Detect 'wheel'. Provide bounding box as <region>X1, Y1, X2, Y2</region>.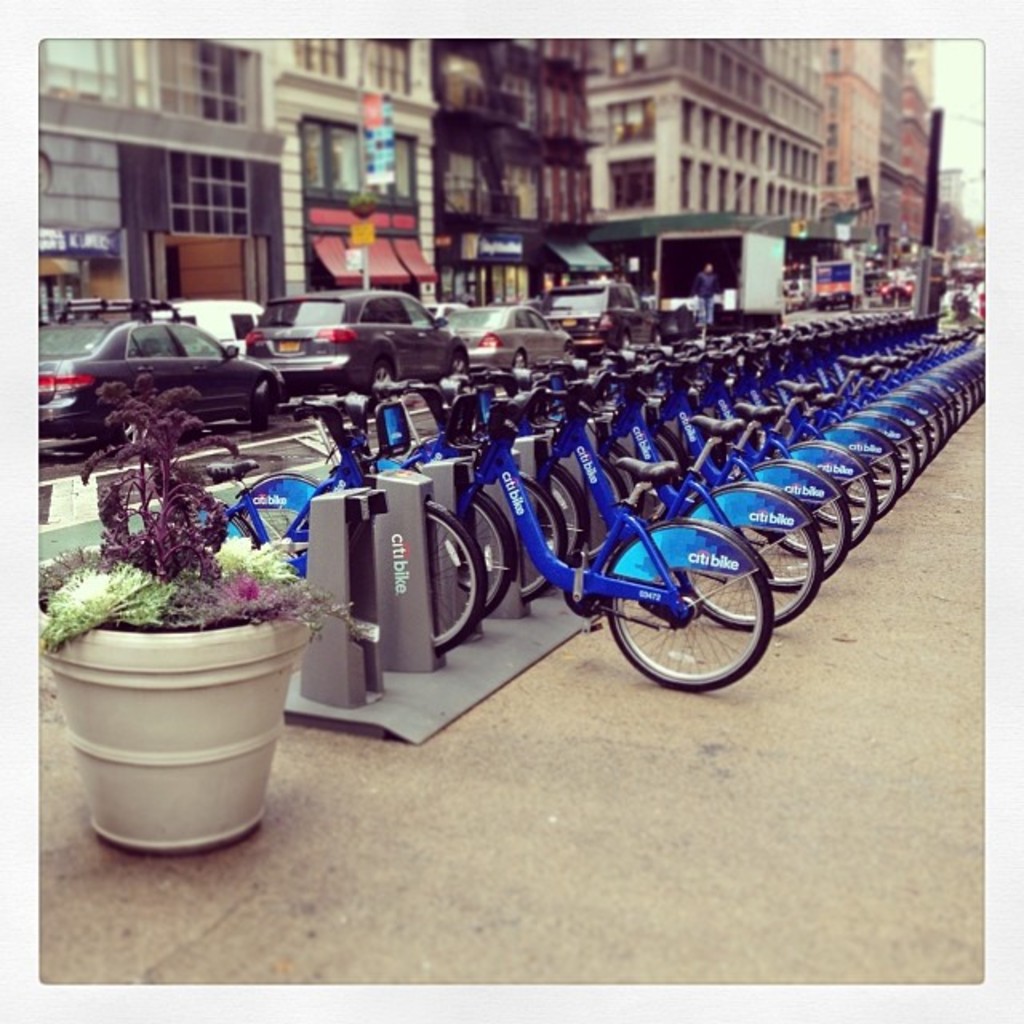
<region>411, 498, 494, 646</region>.
